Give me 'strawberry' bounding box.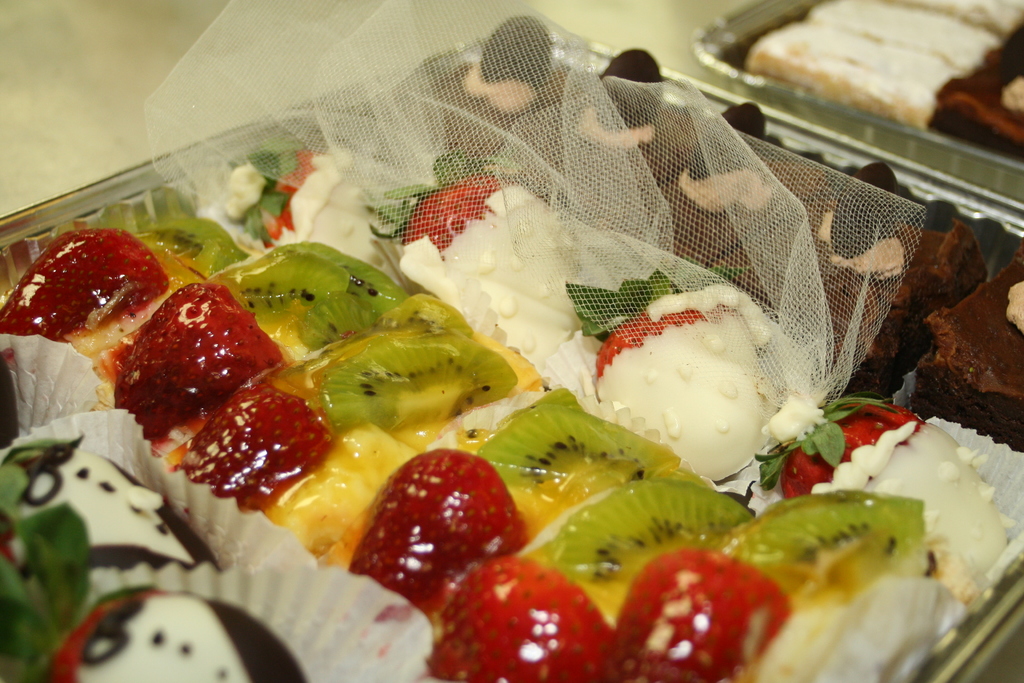
select_region(372, 154, 588, 338).
